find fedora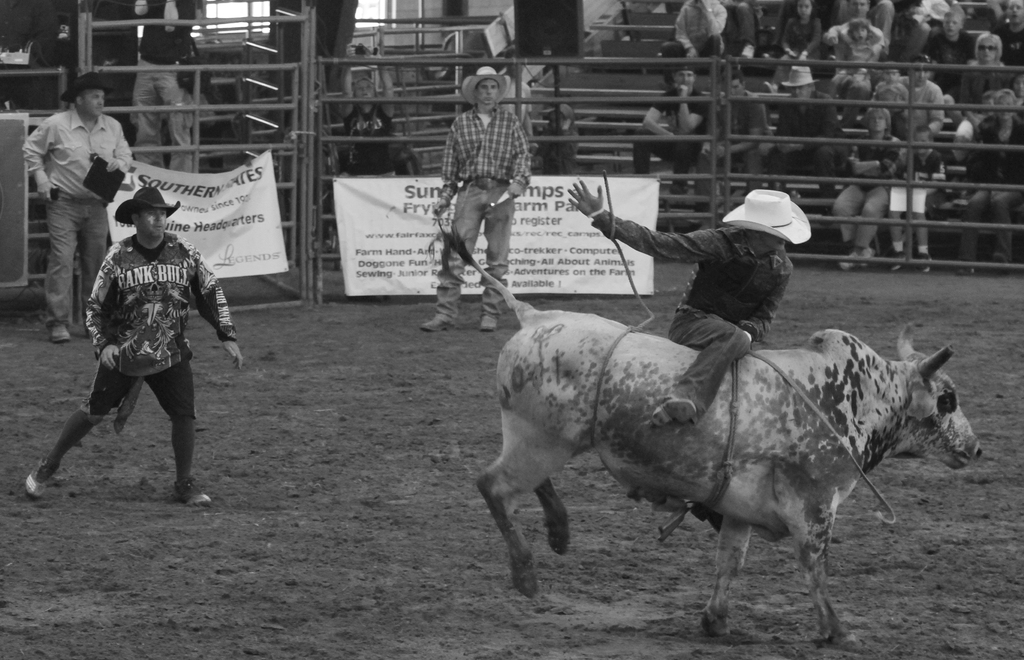
x1=118 y1=189 x2=181 y2=225
